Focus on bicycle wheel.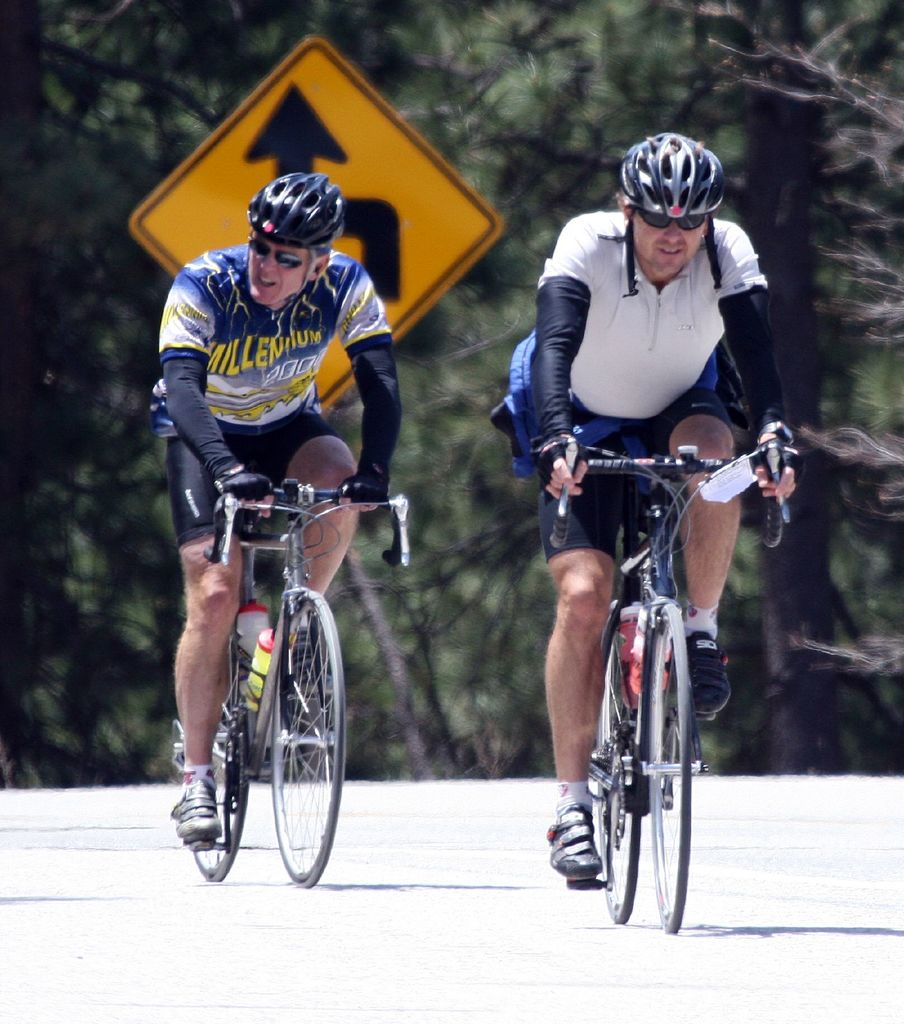
Focused at (193, 684, 245, 883).
